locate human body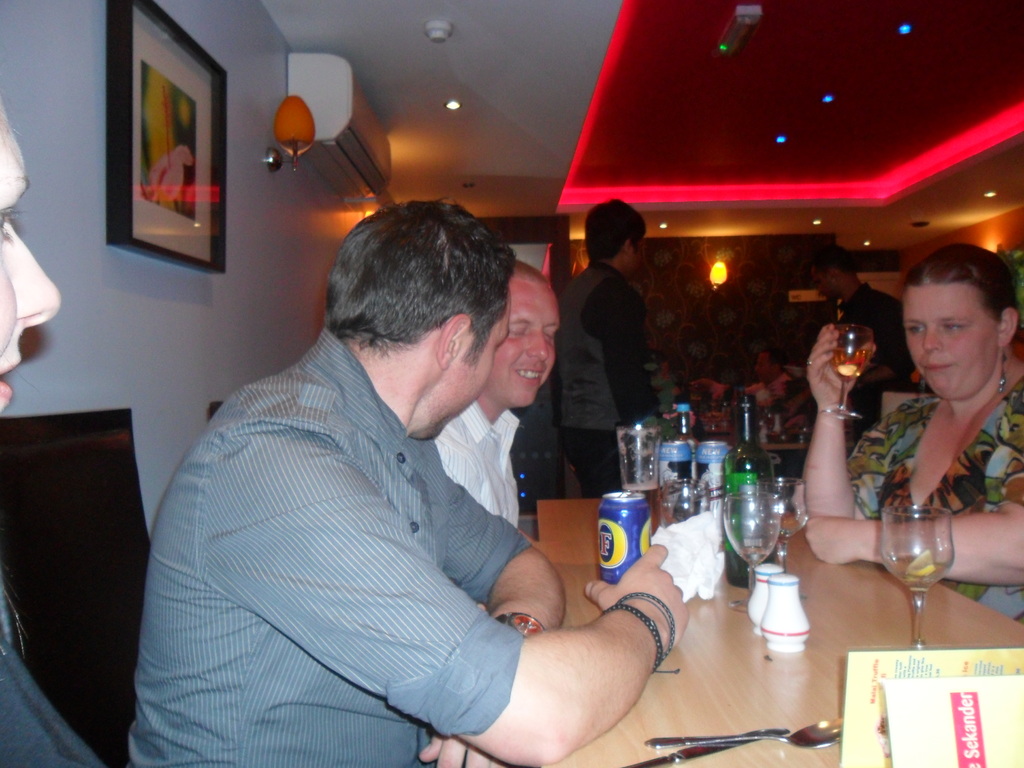
{"x1": 805, "y1": 325, "x2": 1023, "y2": 628}
